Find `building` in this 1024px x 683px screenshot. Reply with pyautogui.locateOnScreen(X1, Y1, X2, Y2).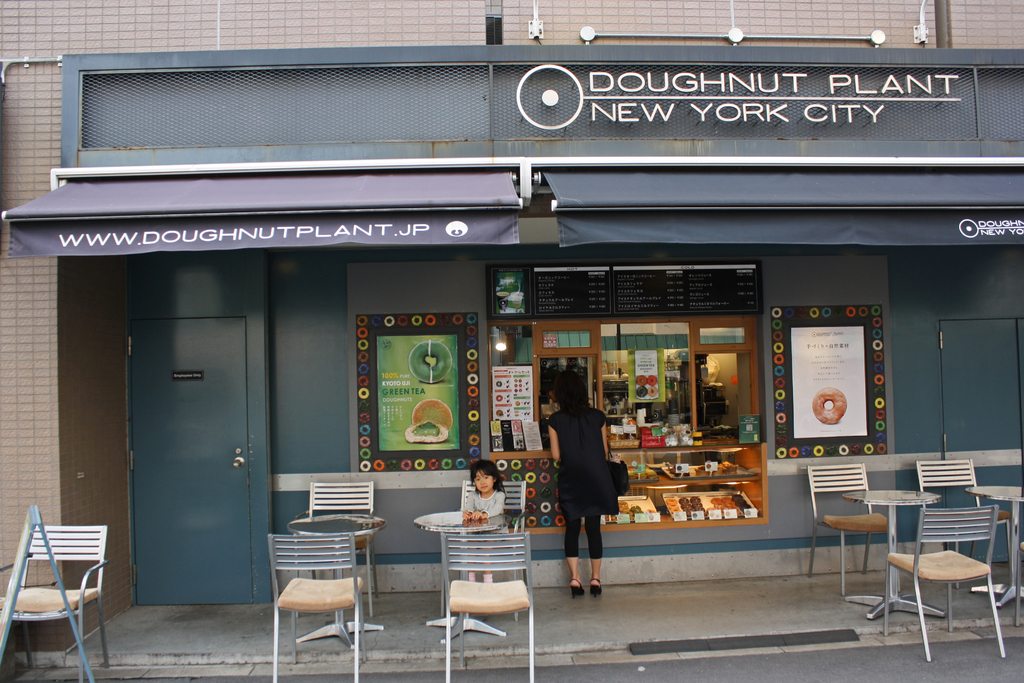
pyautogui.locateOnScreen(0, 0, 1023, 606).
